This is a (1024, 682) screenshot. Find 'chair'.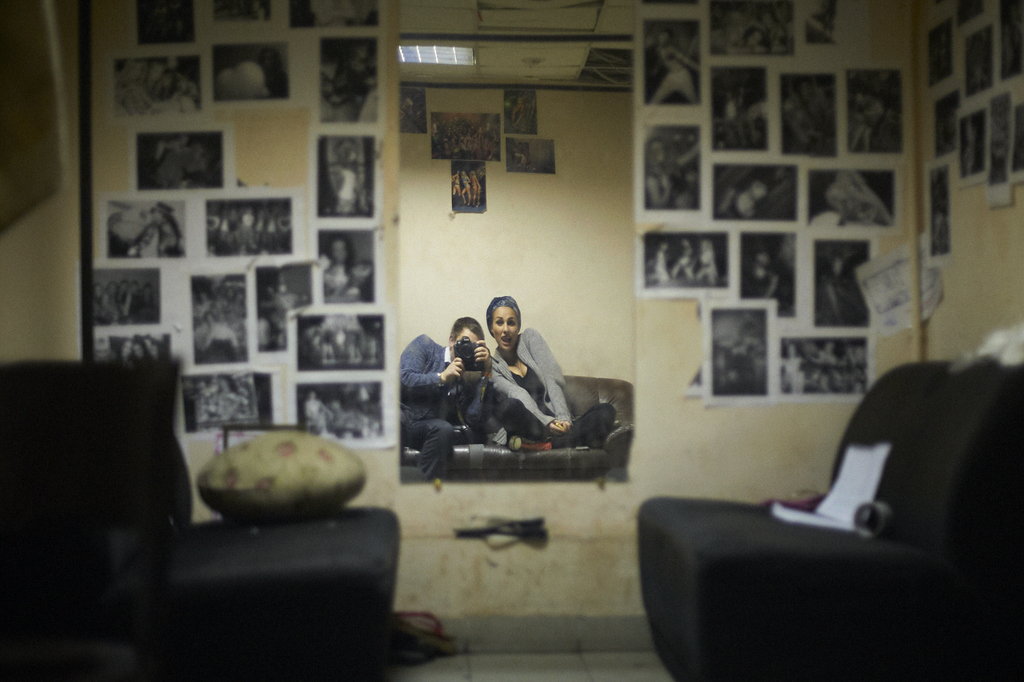
Bounding box: (left=654, top=371, right=1014, bottom=676).
